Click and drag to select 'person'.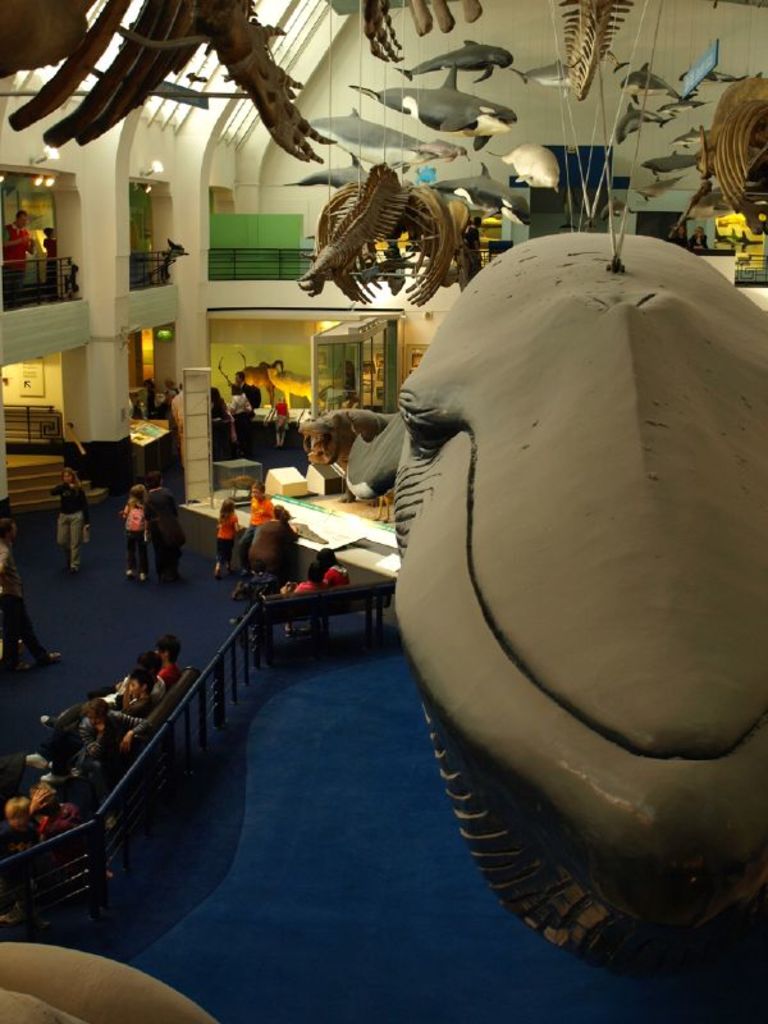
Selection: x1=51 y1=466 x2=91 y2=572.
